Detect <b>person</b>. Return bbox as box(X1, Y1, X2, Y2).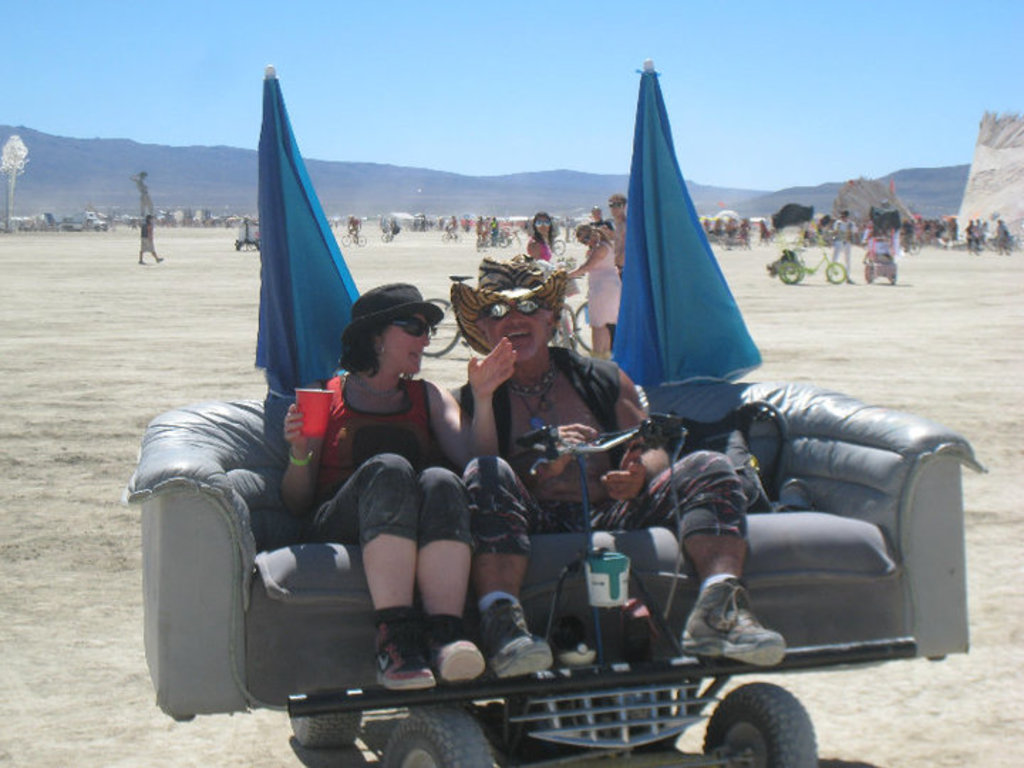
box(213, 276, 519, 727).
